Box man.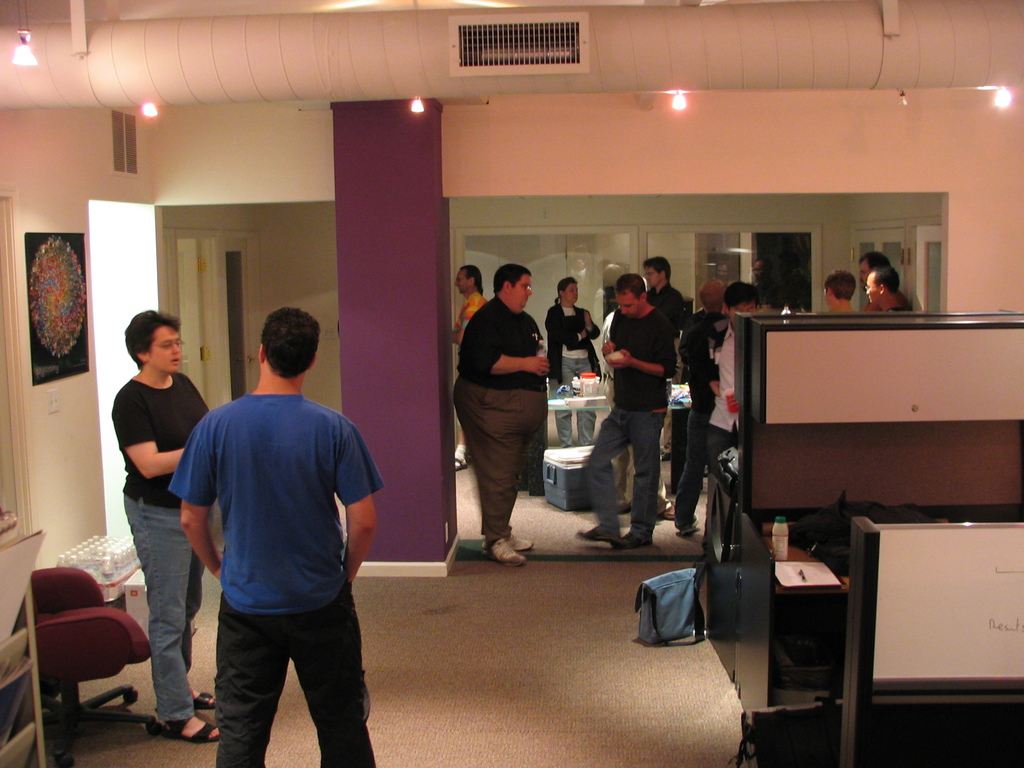
(left=580, top=276, right=673, bottom=549).
